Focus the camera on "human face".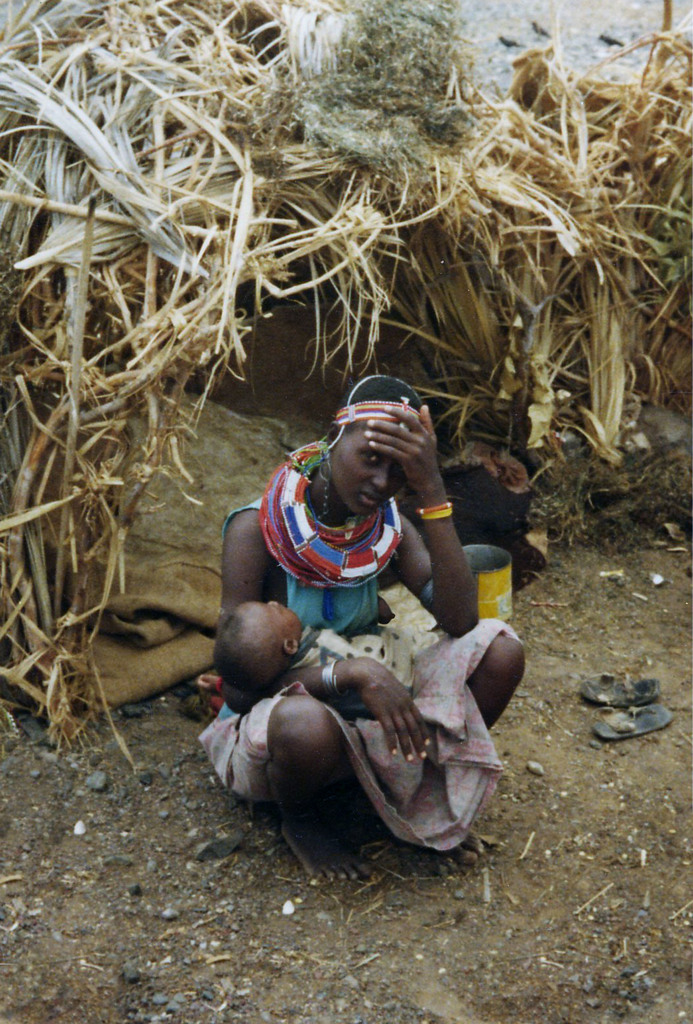
Focus region: pyautogui.locateOnScreen(236, 597, 293, 644).
